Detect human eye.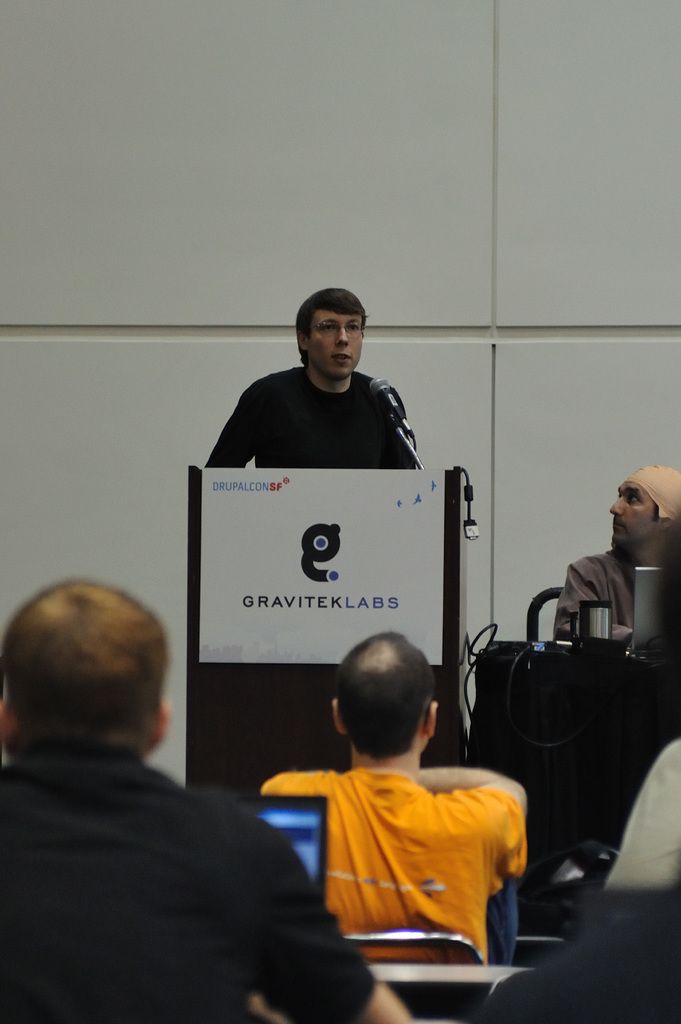
Detected at (321,324,335,331).
